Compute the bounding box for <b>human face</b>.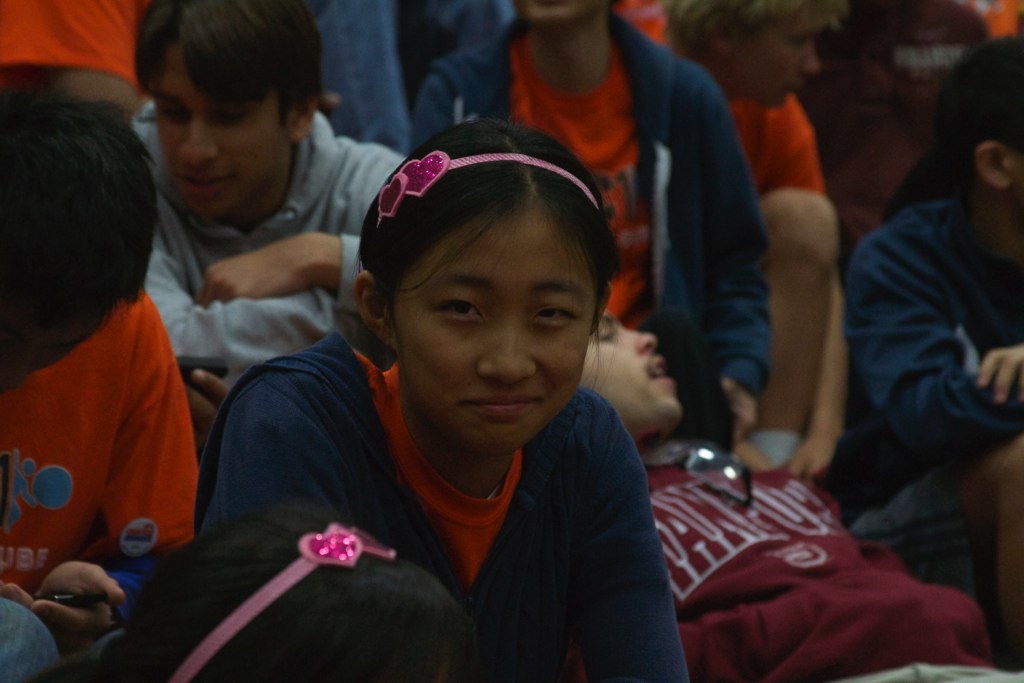
379 200 611 457.
